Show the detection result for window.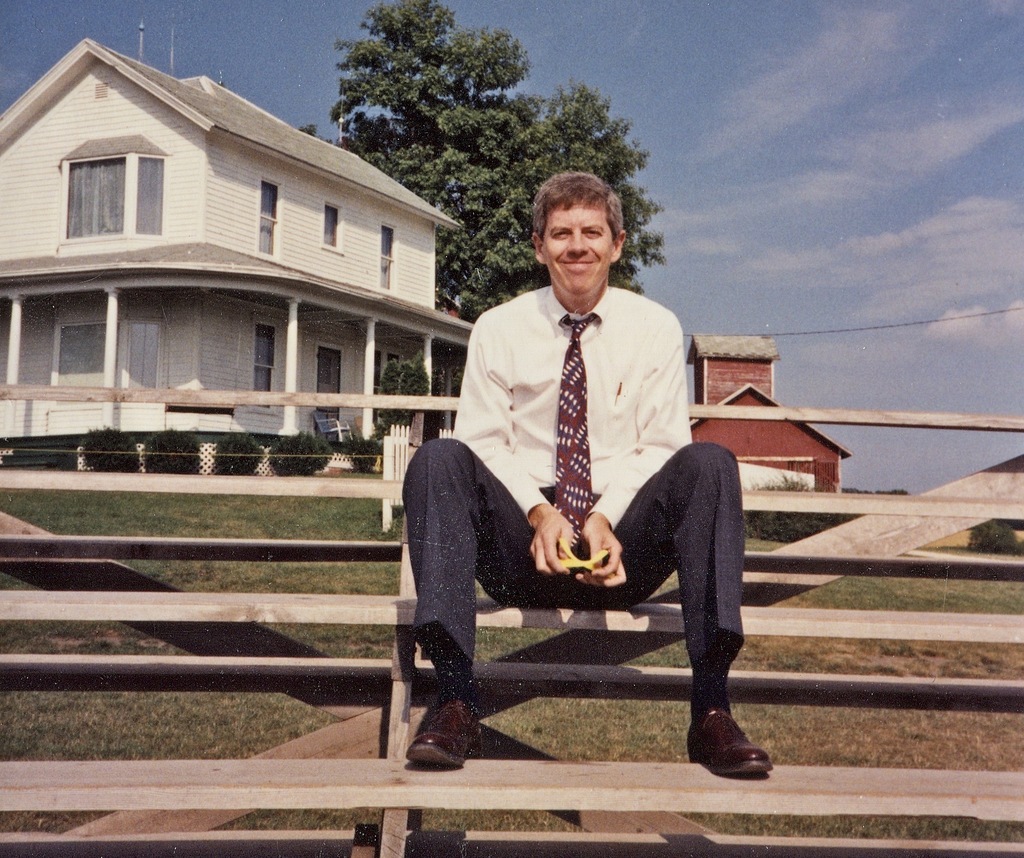
box(381, 230, 390, 287).
